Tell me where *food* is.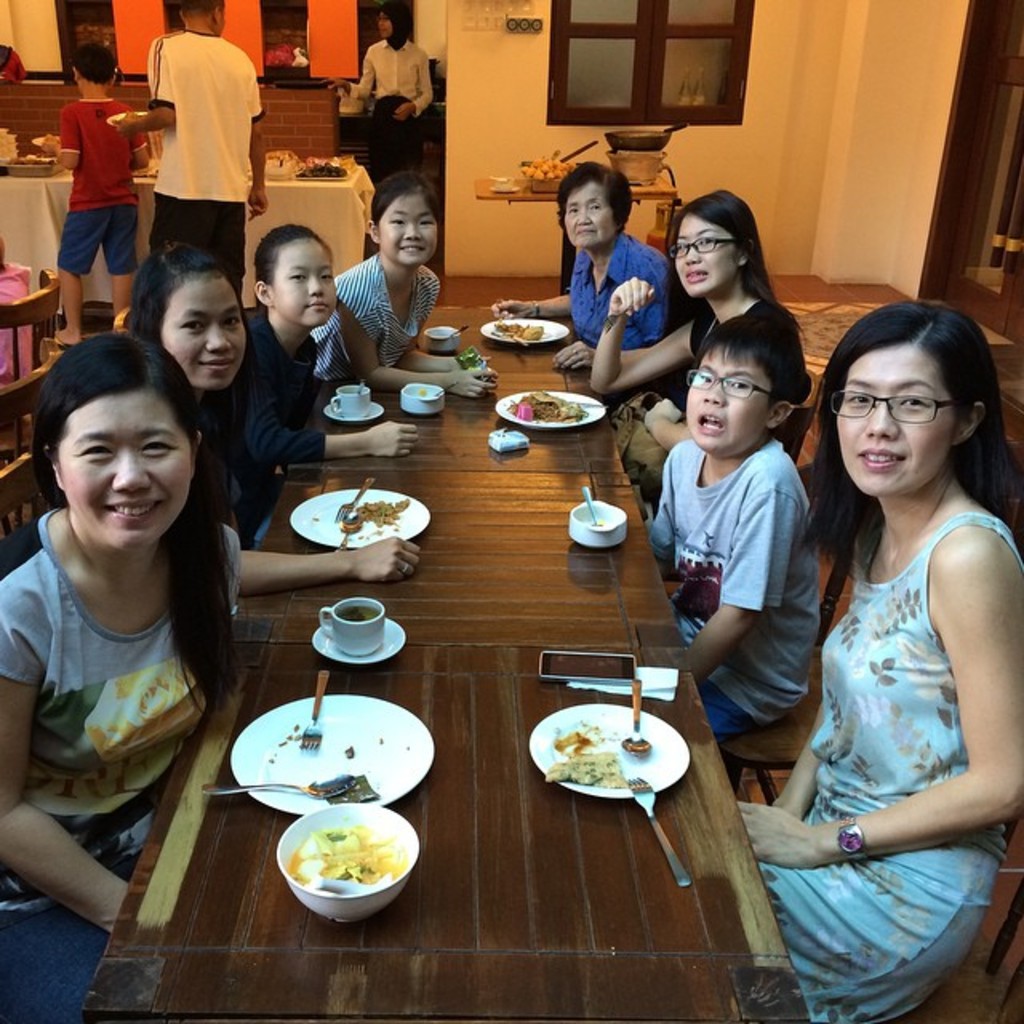
*food* is at l=414, t=384, r=429, b=398.
